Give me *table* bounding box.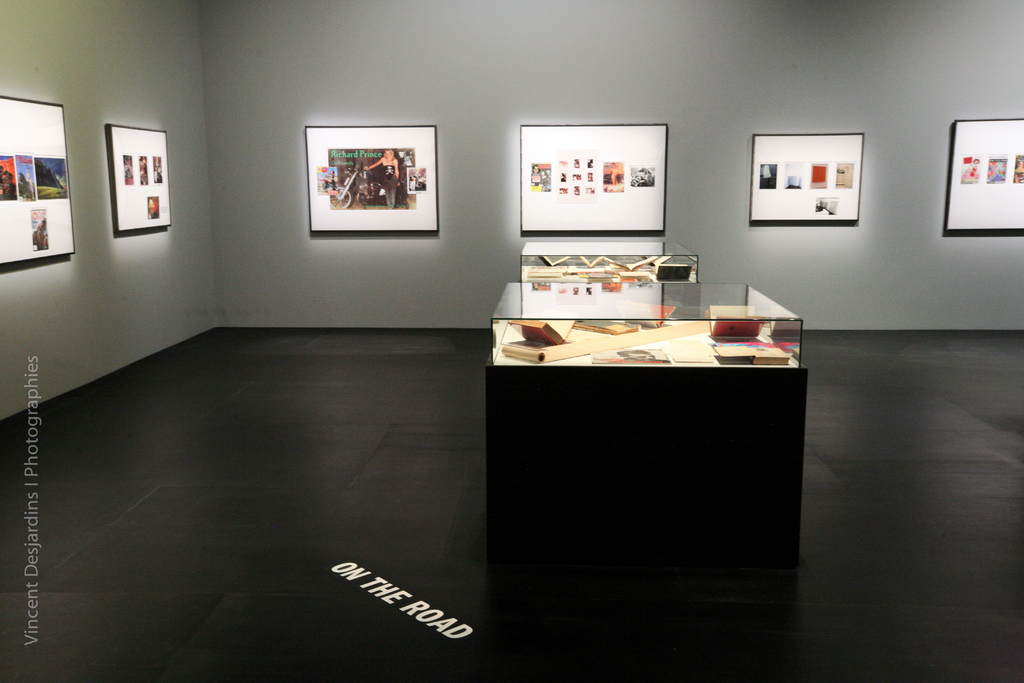
select_region(470, 254, 800, 622).
